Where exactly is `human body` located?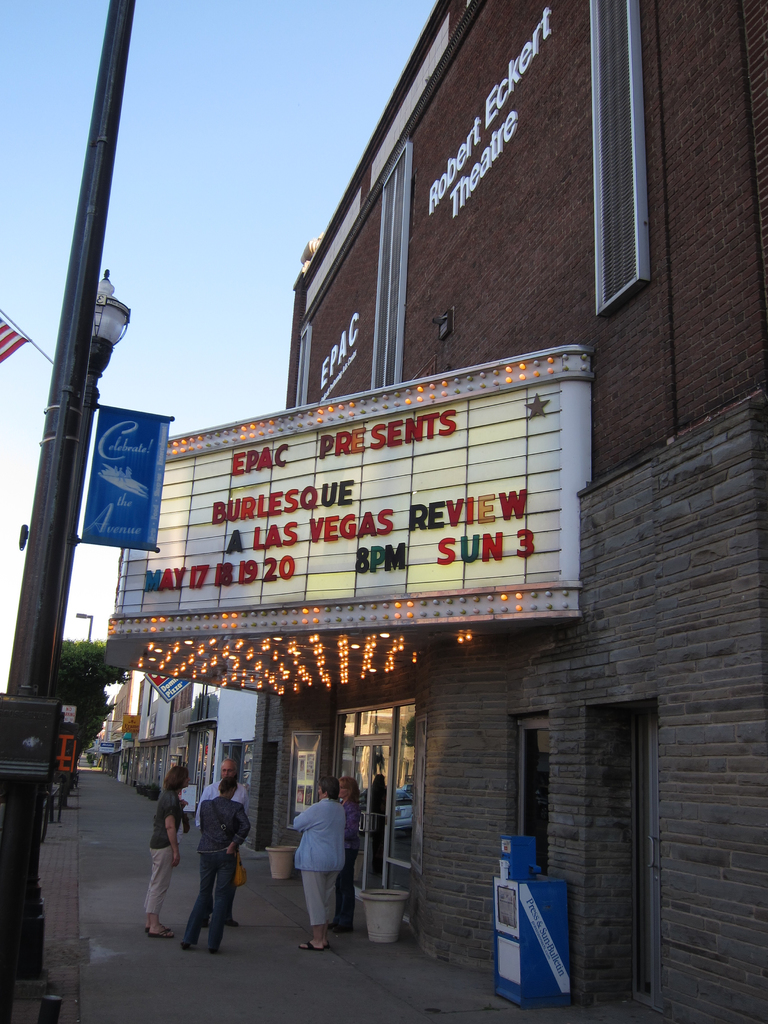
Its bounding box is locate(175, 790, 248, 948).
